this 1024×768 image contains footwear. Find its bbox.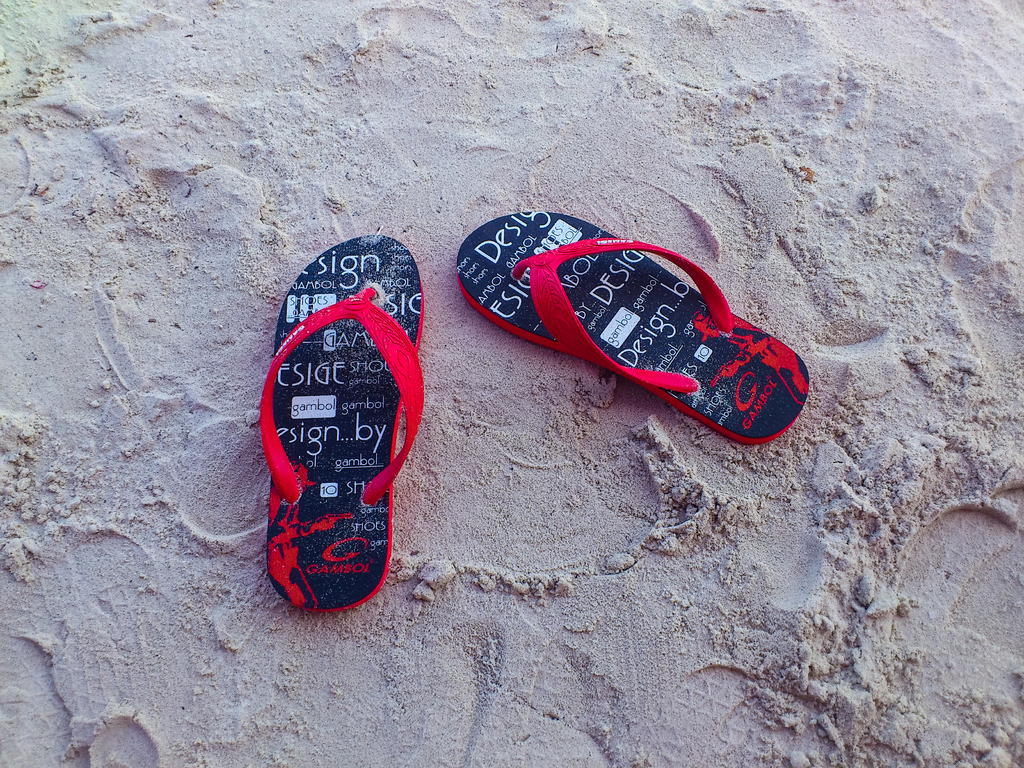
x1=252 y1=237 x2=429 y2=609.
